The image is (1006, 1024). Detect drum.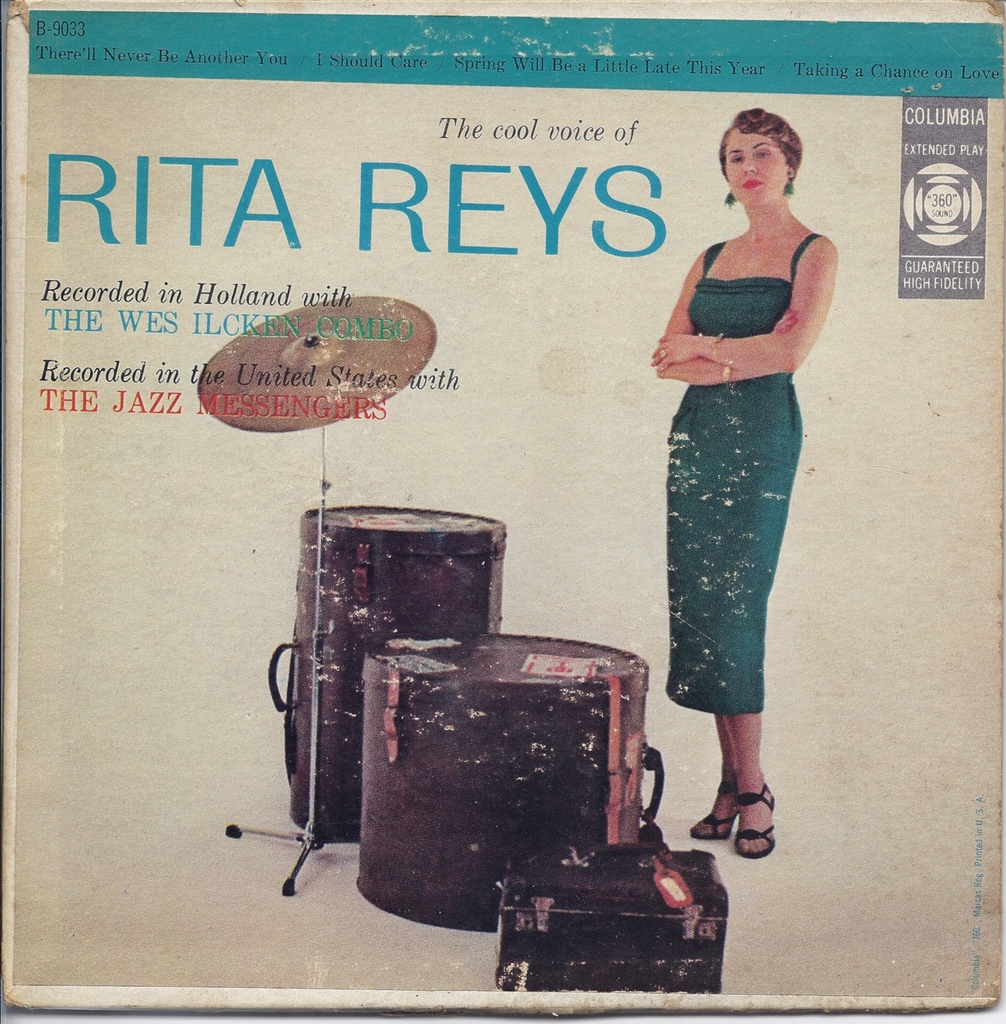
Detection: (488,837,733,995).
